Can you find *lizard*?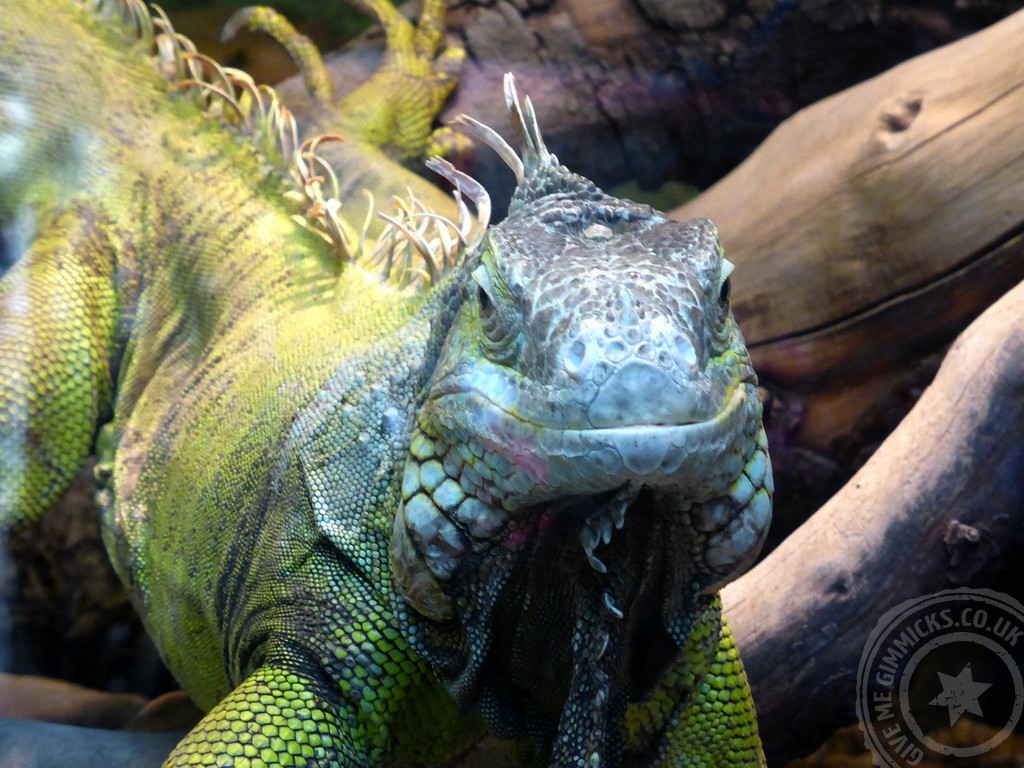
Yes, bounding box: 40 26 816 767.
